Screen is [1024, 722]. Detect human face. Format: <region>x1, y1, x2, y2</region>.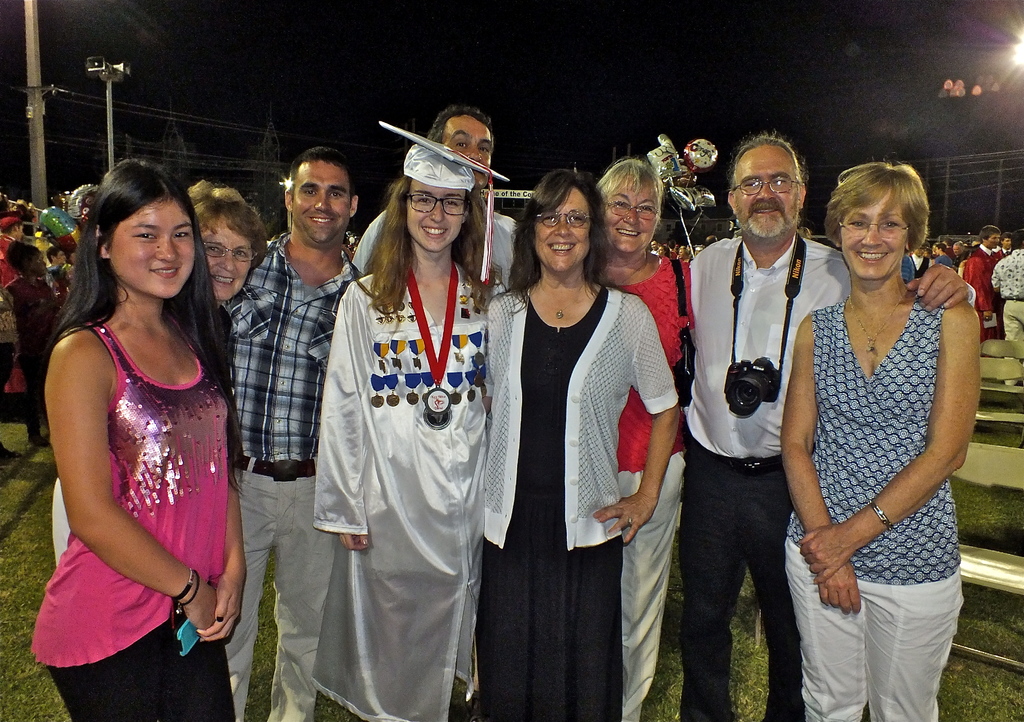
<region>201, 213, 253, 299</region>.
